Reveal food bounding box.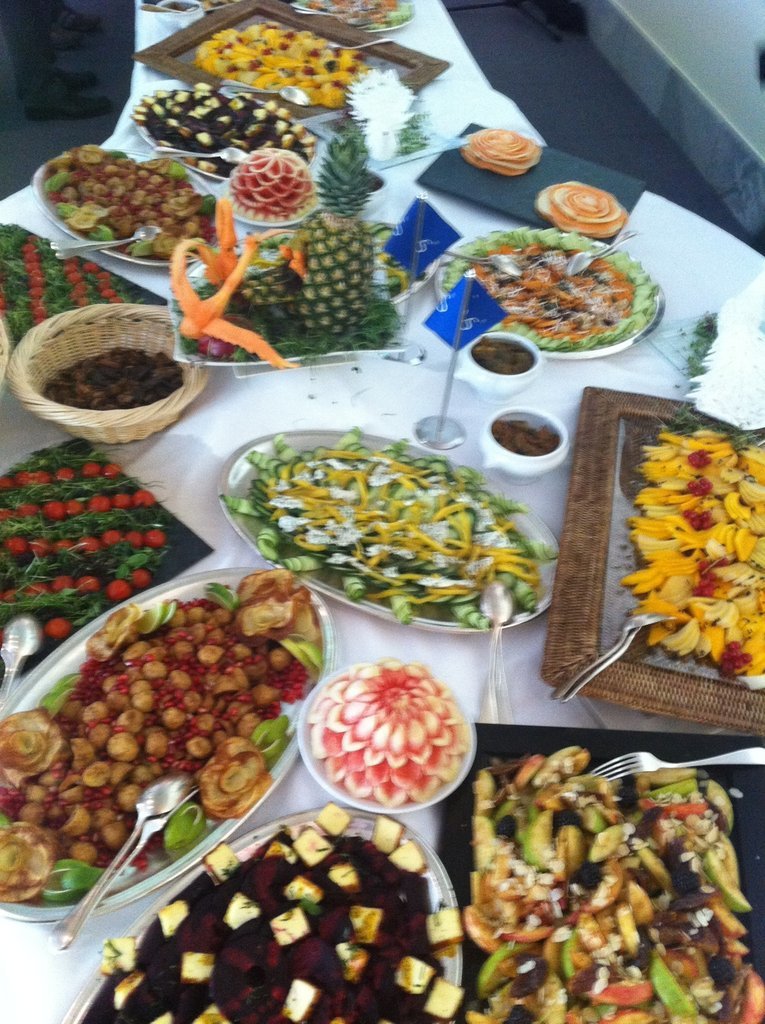
Revealed: {"x1": 231, "y1": 444, "x2": 532, "y2": 641}.
